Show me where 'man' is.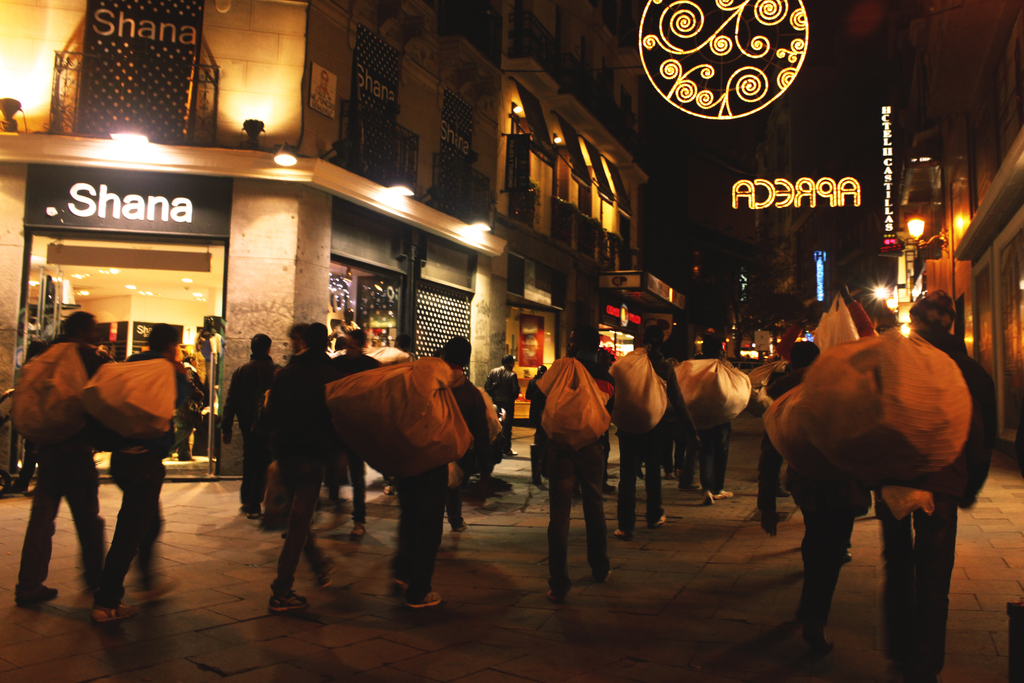
'man' is at rect(87, 323, 211, 623).
